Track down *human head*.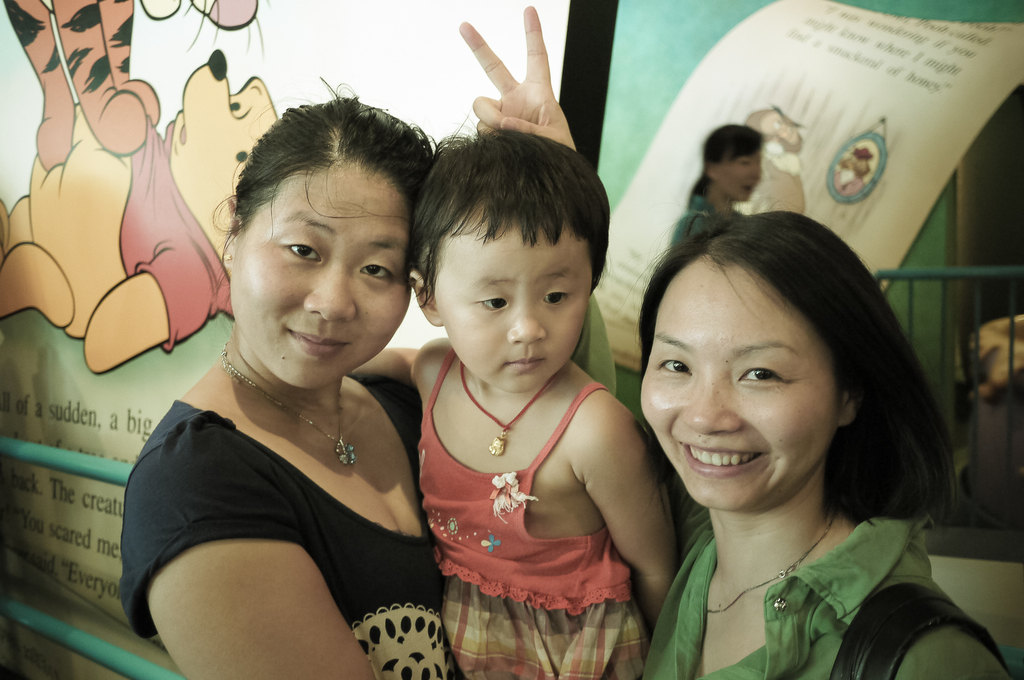
Tracked to pyautogui.locateOnScreen(635, 200, 929, 512).
